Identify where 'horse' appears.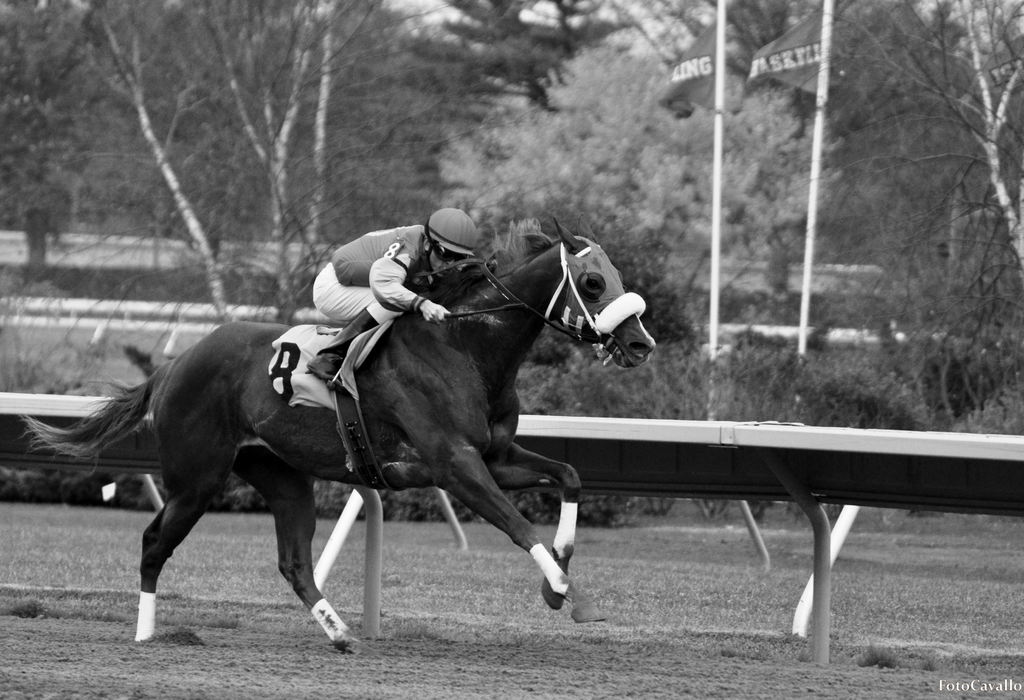
Appears at BBox(20, 215, 656, 655).
